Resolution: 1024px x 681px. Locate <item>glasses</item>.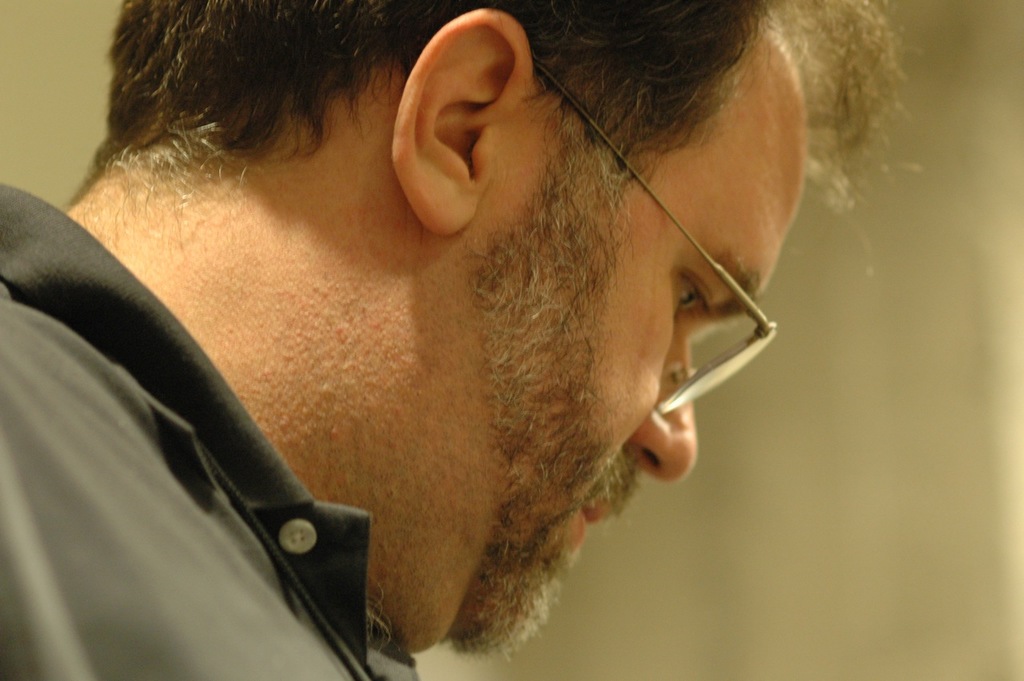
pyautogui.locateOnScreen(533, 55, 779, 423).
